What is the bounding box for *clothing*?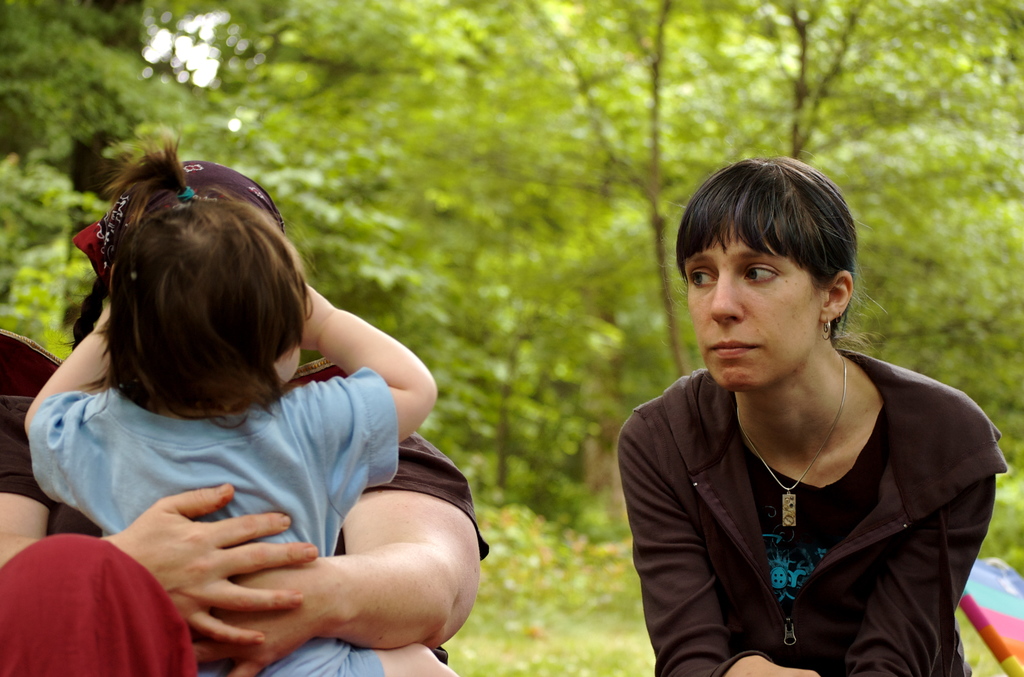
27, 366, 401, 676.
